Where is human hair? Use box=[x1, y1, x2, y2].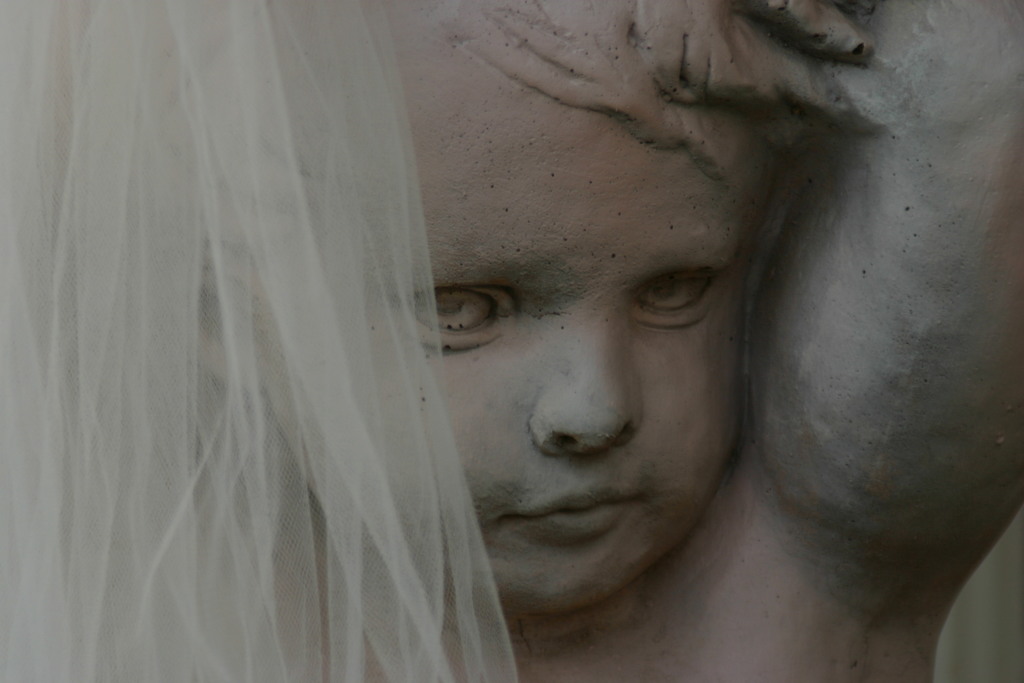
box=[402, 0, 881, 185].
